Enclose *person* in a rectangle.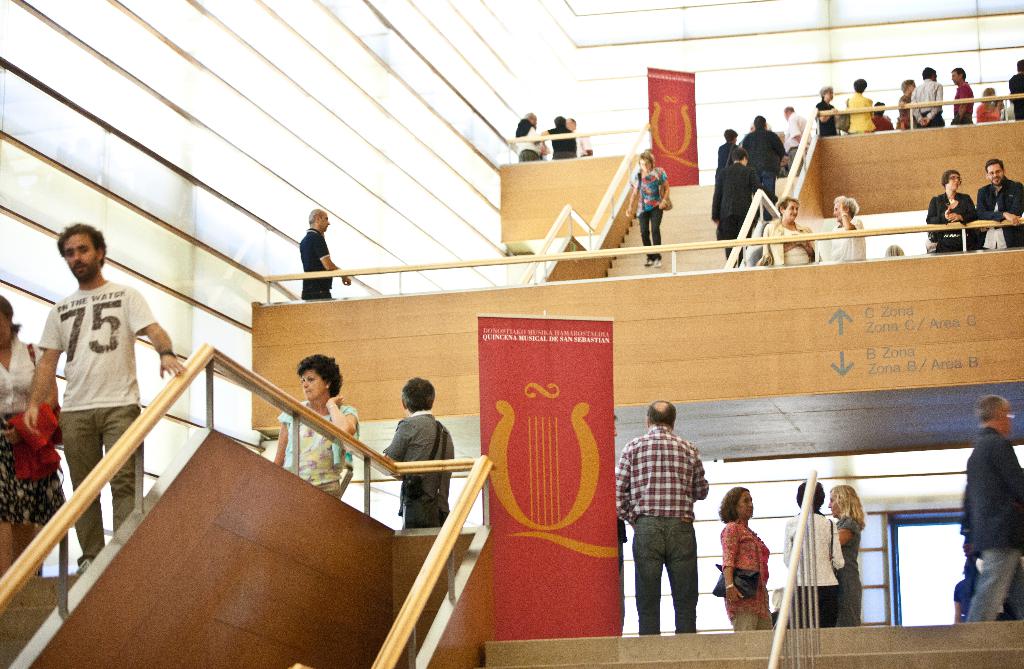
[left=21, top=220, right=189, bottom=575].
